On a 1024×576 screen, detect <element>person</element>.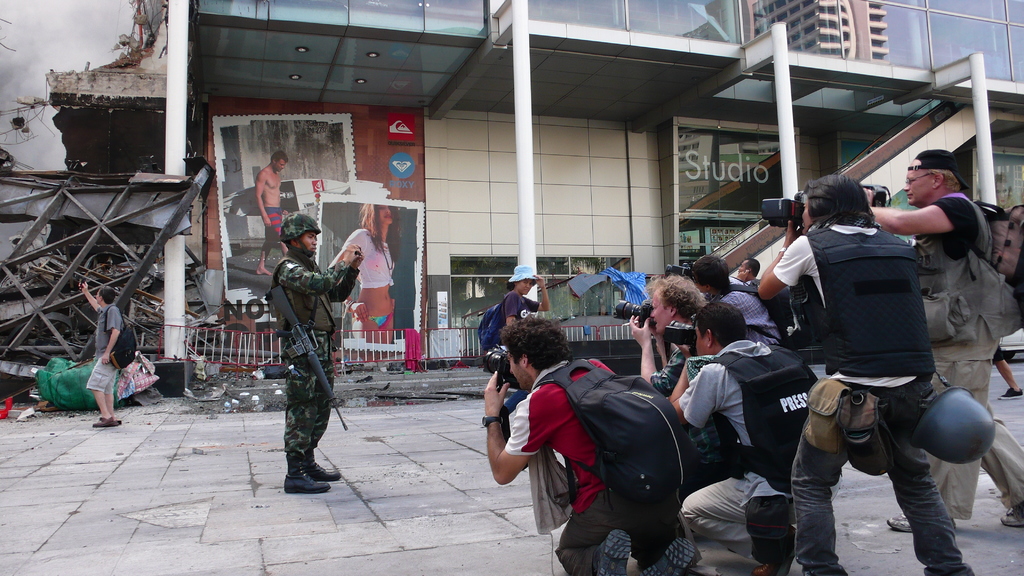
bbox(263, 213, 362, 492).
